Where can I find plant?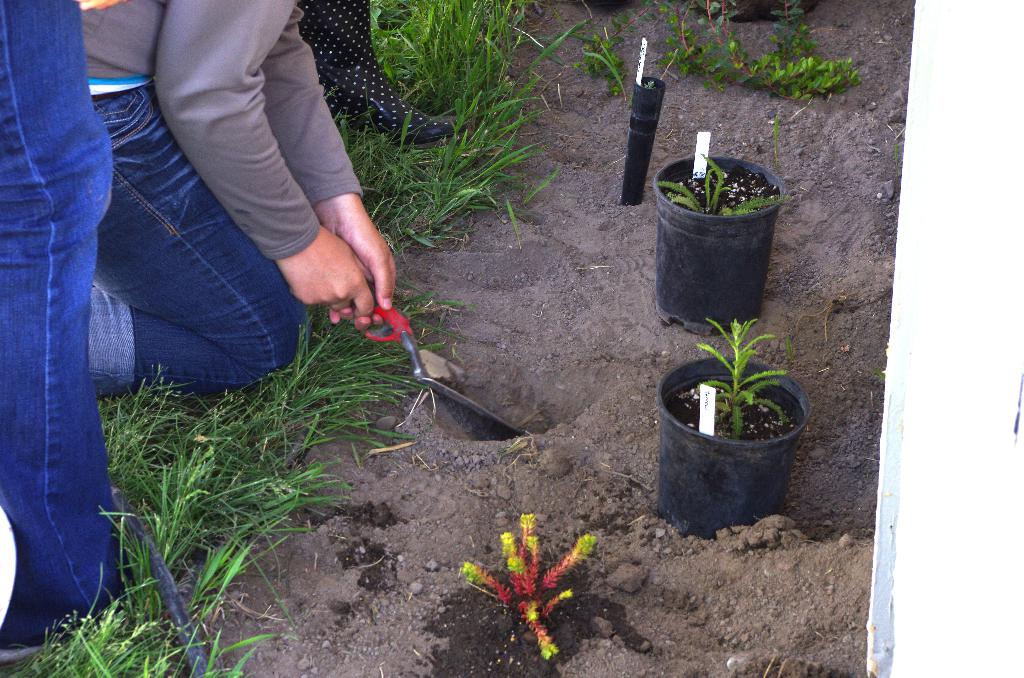
You can find it at x1=645 y1=0 x2=868 y2=99.
